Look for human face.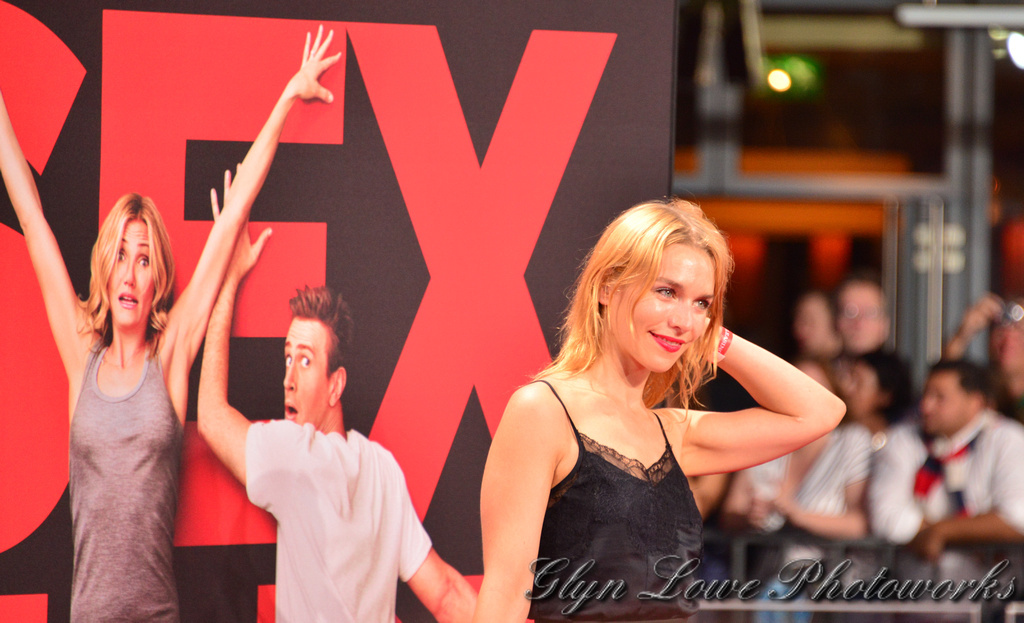
Found: 86 212 159 337.
